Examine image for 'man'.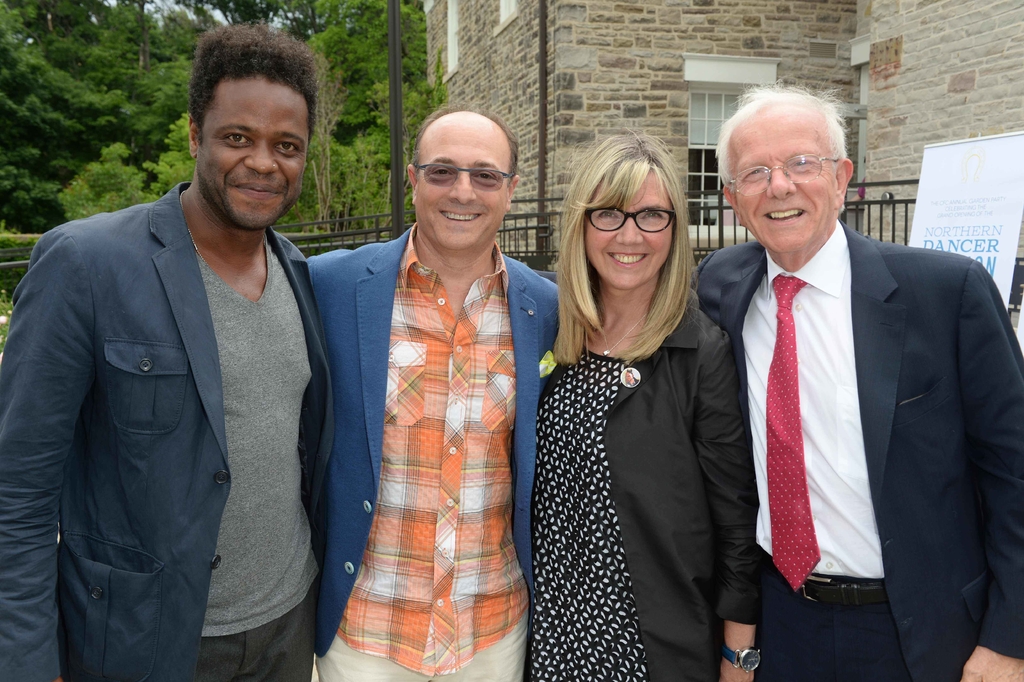
Examination result: rect(693, 83, 1018, 672).
